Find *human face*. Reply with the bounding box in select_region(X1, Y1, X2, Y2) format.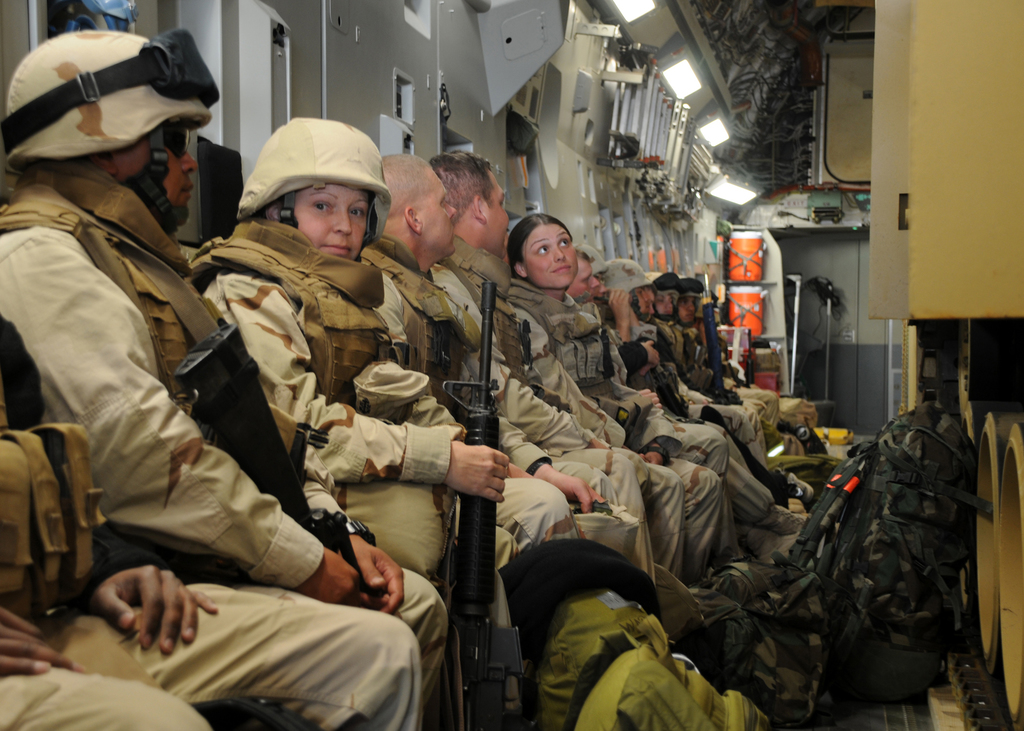
select_region(482, 169, 511, 259).
